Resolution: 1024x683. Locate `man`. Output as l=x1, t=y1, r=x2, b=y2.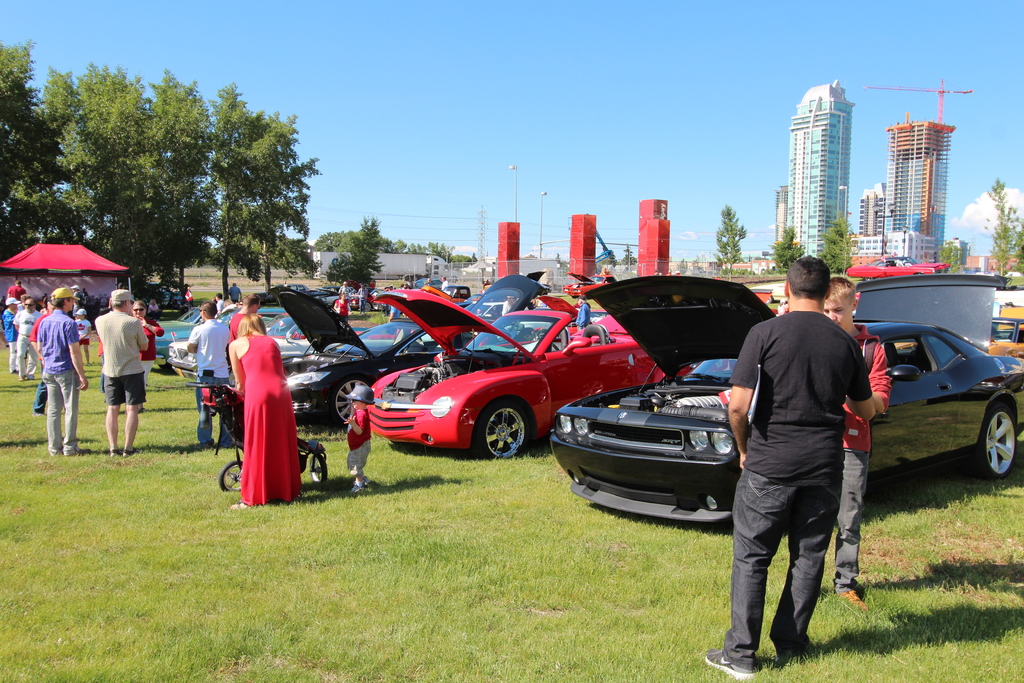
l=184, t=299, r=234, b=446.
